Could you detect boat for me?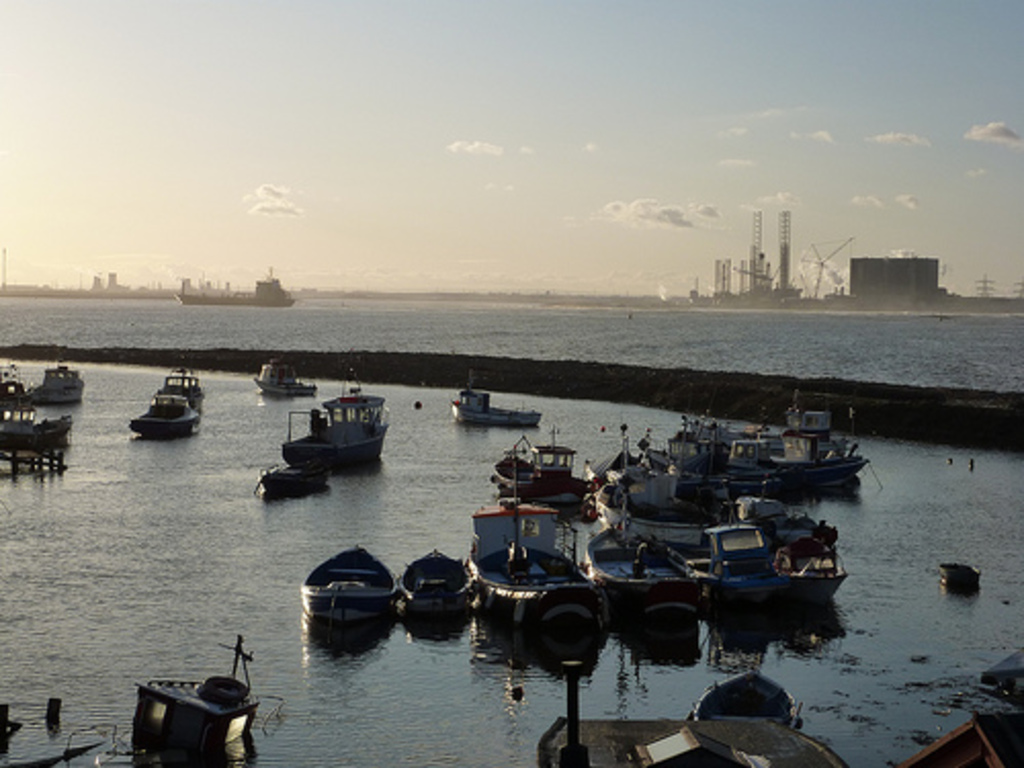
Detection result: box=[659, 387, 870, 492].
